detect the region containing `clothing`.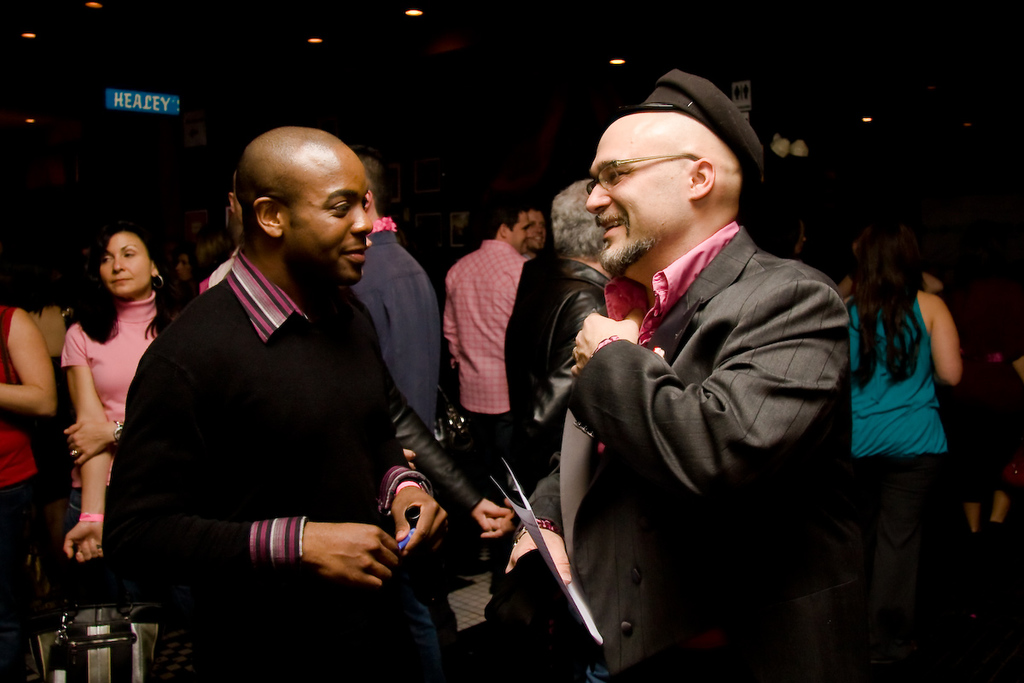
<box>509,235,612,555</box>.
